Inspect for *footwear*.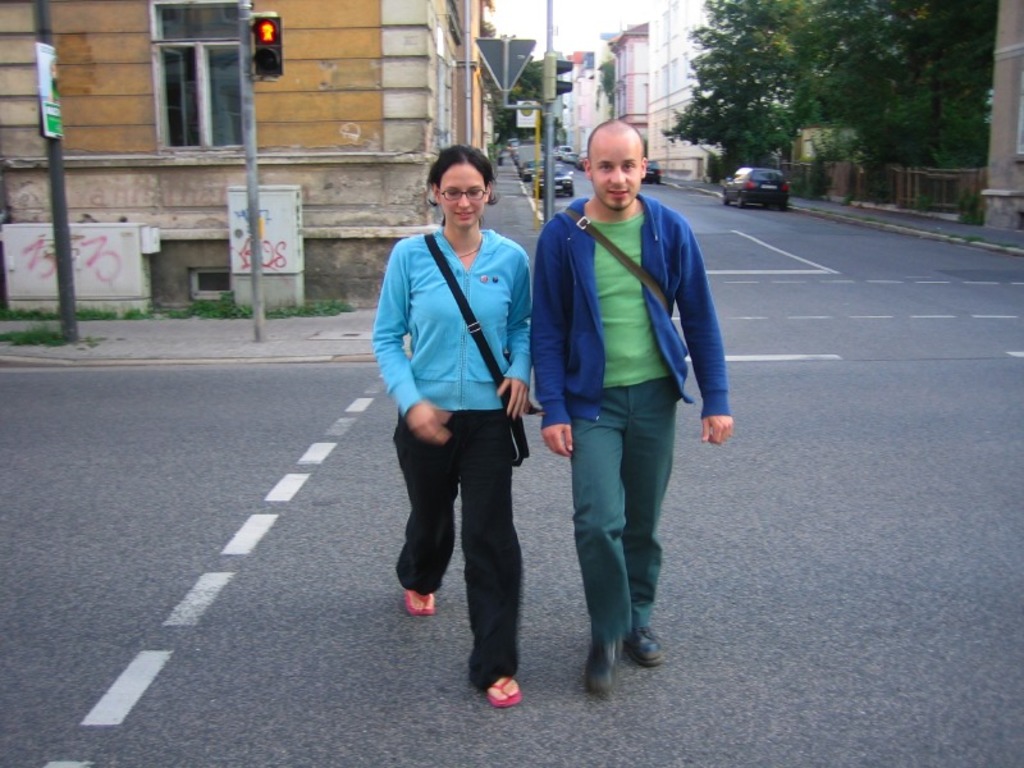
Inspection: <box>623,621,668,663</box>.
